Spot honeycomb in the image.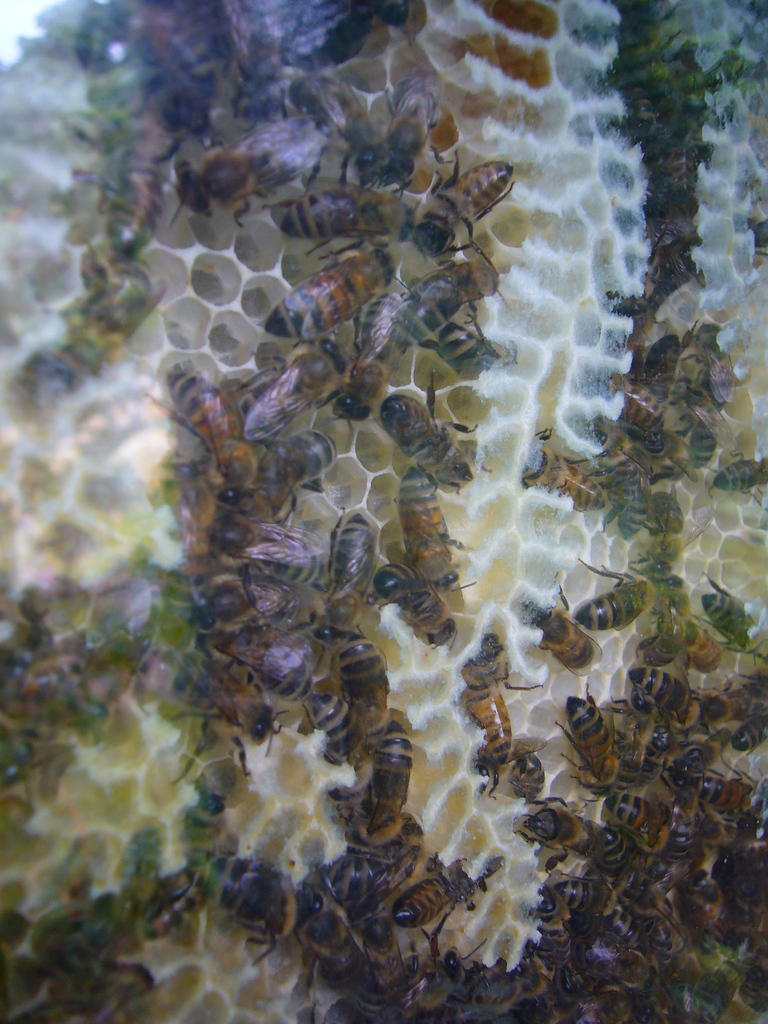
honeycomb found at 0, 0, 767, 1023.
